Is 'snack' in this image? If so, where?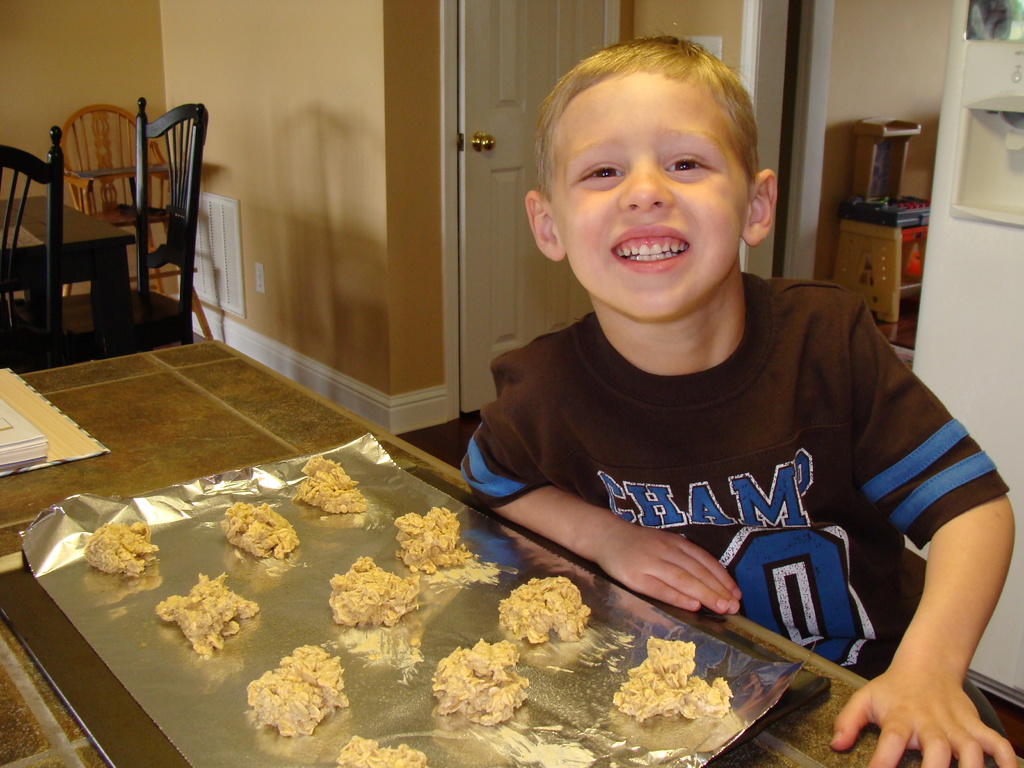
Yes, at {"x1": 499, "y1": 575, "x2": 589, "y2": 646}.
